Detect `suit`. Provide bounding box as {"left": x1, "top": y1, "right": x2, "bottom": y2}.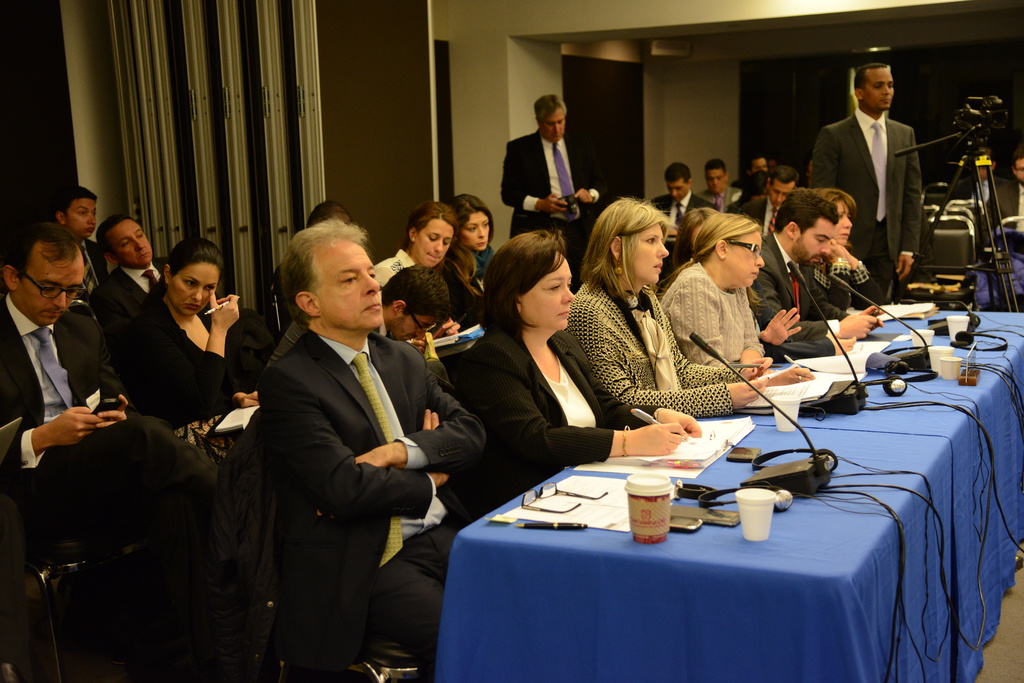
{"left": 811, "top": 109, "right": 925, "bottom": 307}.
